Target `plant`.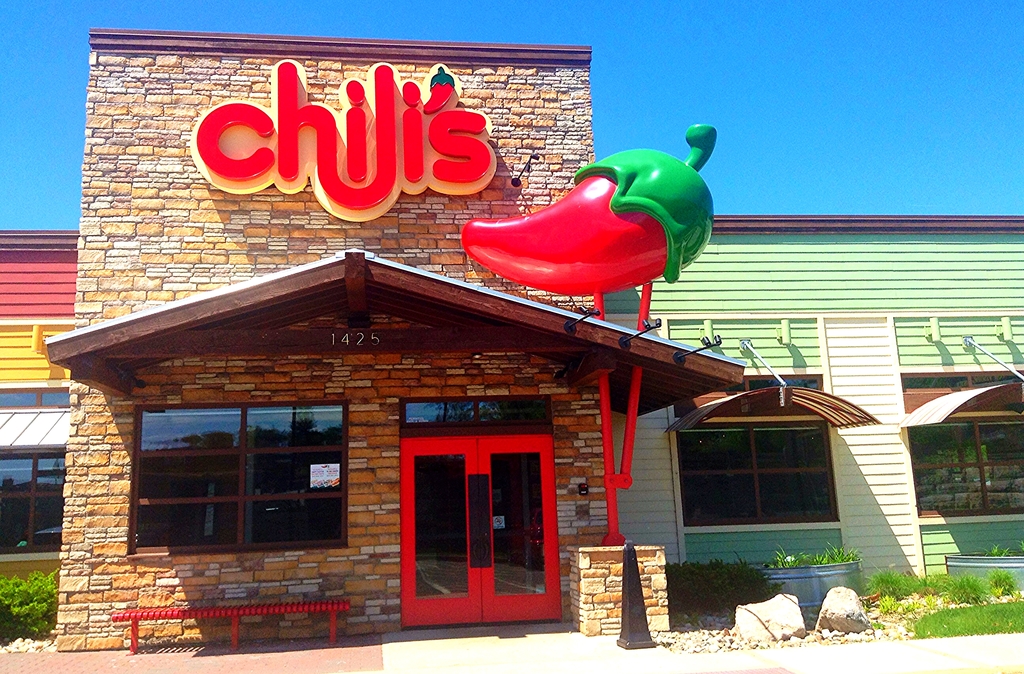
Target region: bbox=(876, 593, 896, 613).
